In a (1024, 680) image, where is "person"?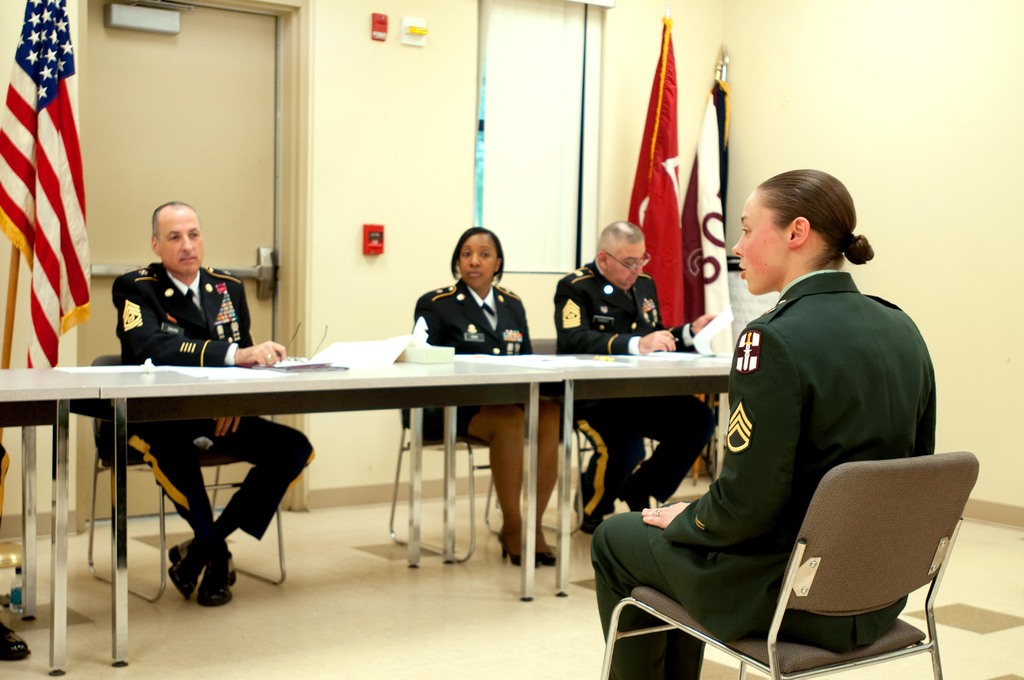
bbox=[115, 198, 319, 599].
